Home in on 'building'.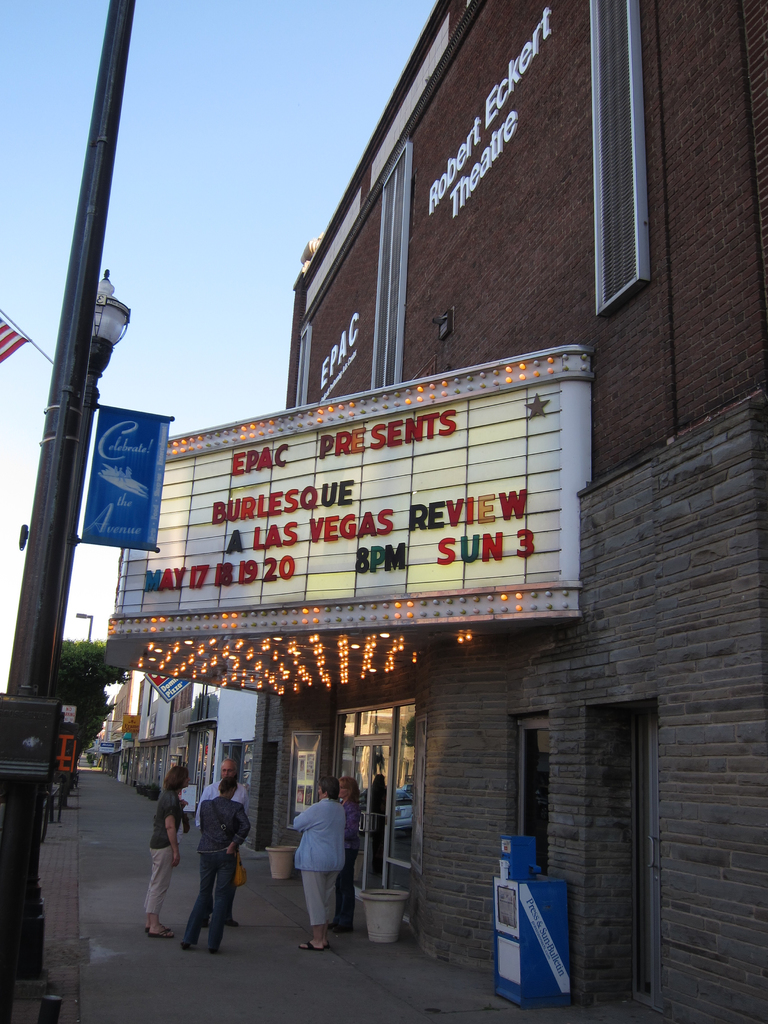
Homed in at x1=285 y1=1 x2=767 y2=1023.
